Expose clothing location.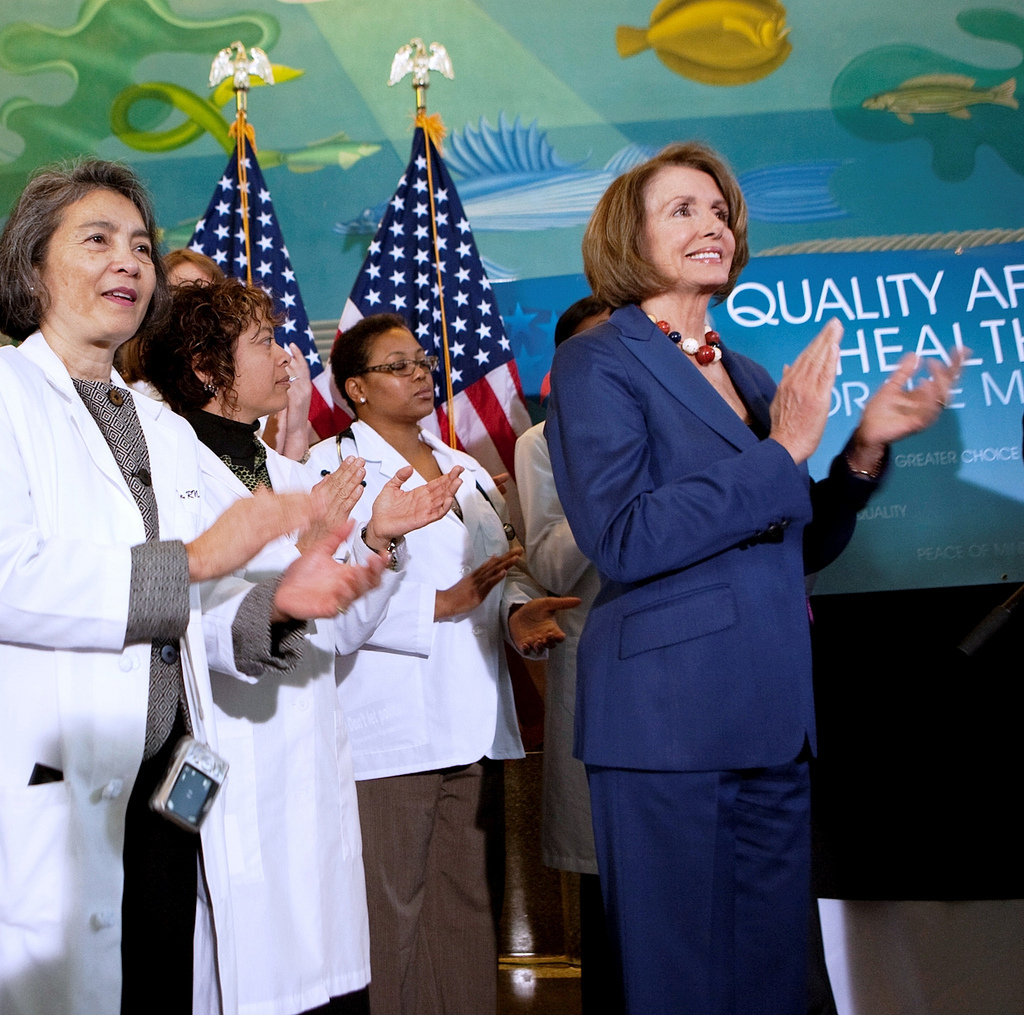
Exposed at bbox=(0, 318, 269, 1014).
